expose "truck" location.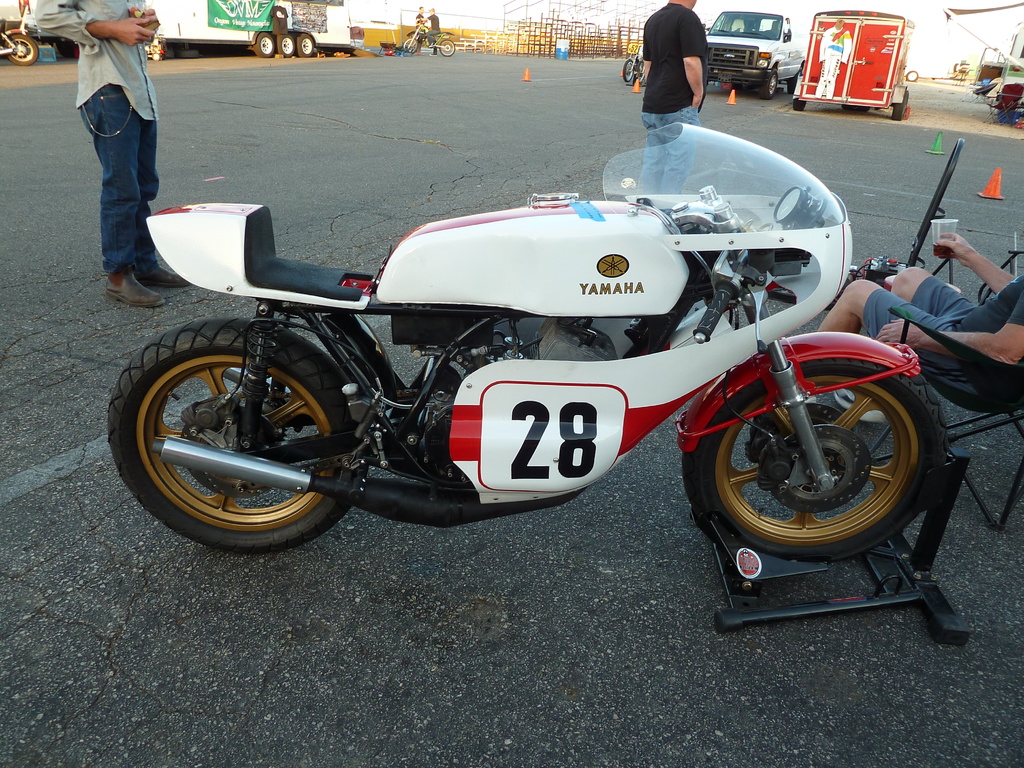
Exposed at 812 12 915 124.
